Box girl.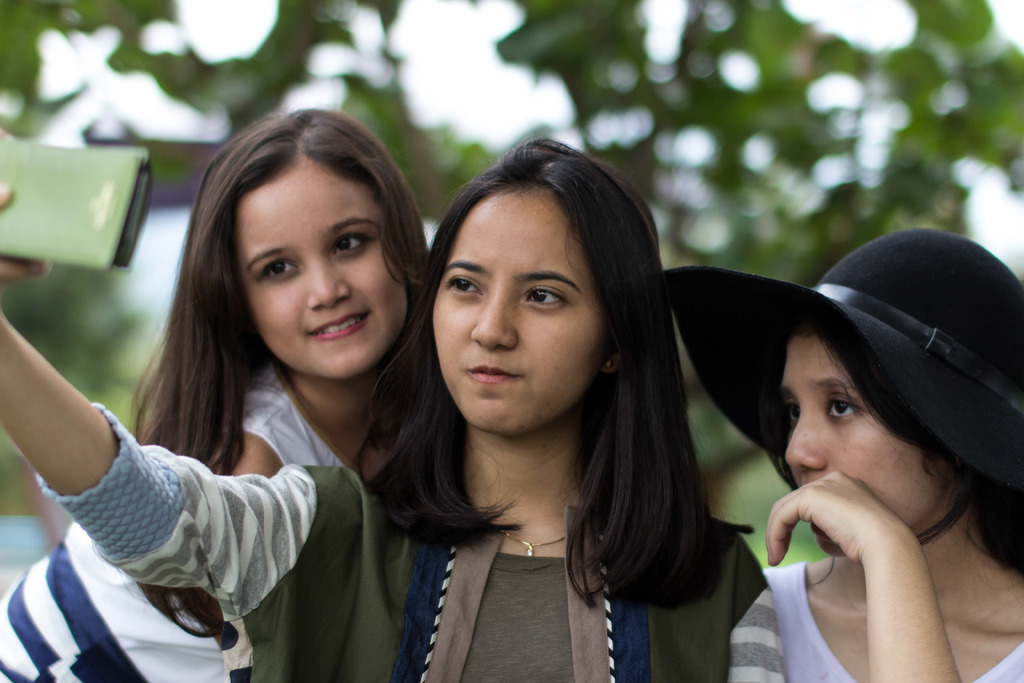
Rect(0, 126, 765, 682).
